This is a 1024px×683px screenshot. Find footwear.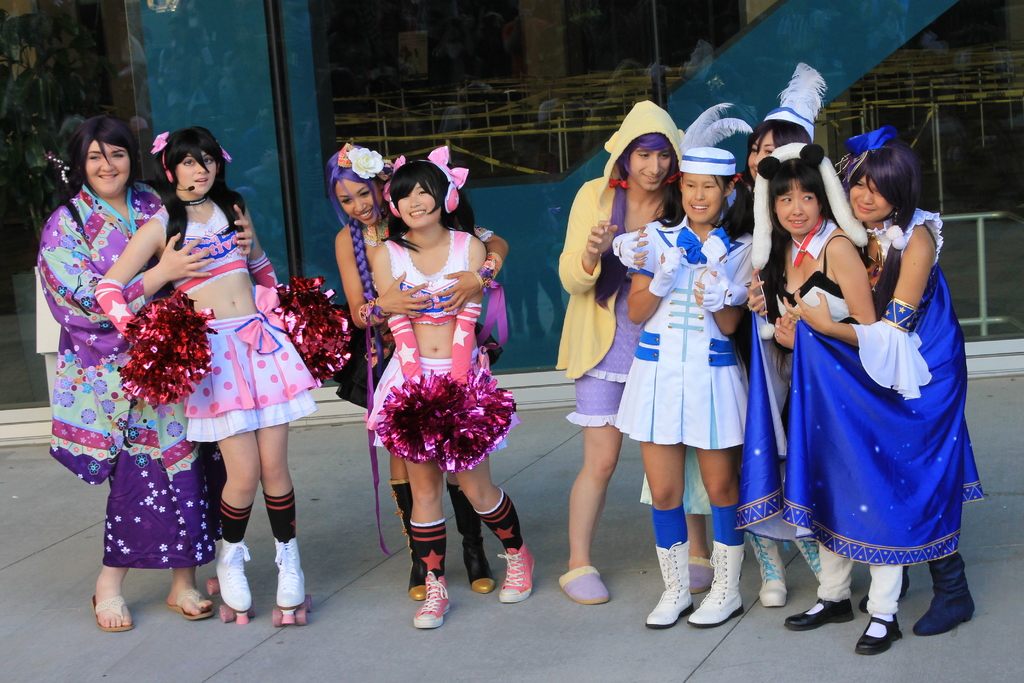
Bounding box: <region>496, 546, 536, 601</region>.
